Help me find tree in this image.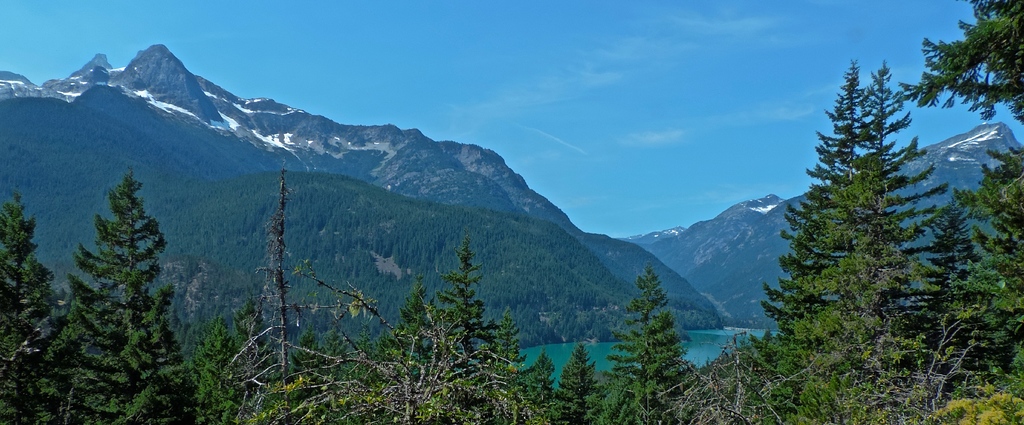
Found it: (x1=520, y1=344, x2=576, y2=424).
